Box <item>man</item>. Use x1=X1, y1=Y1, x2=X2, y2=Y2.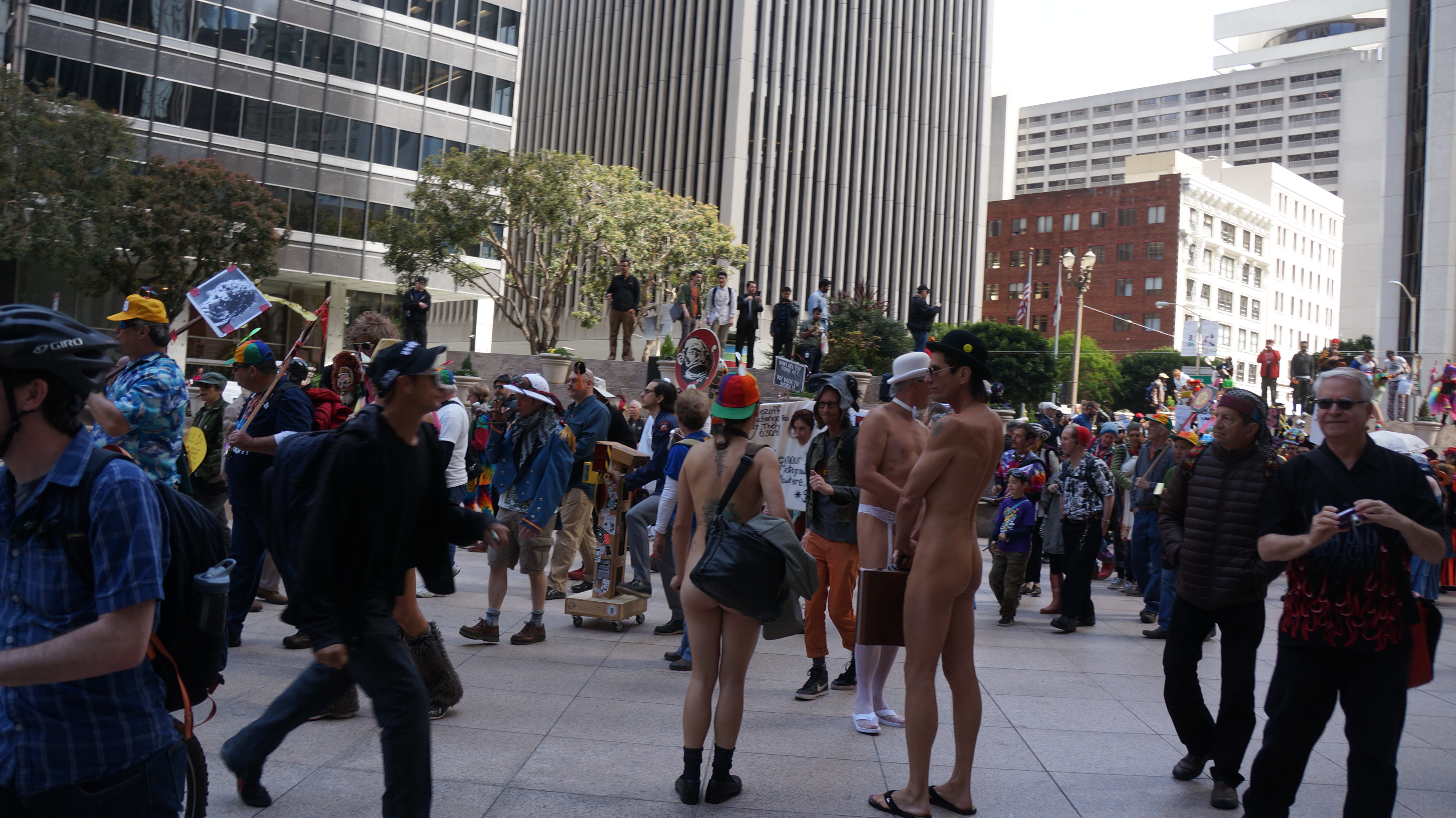
x1=26, y1=87, x2=55, y2=146.
